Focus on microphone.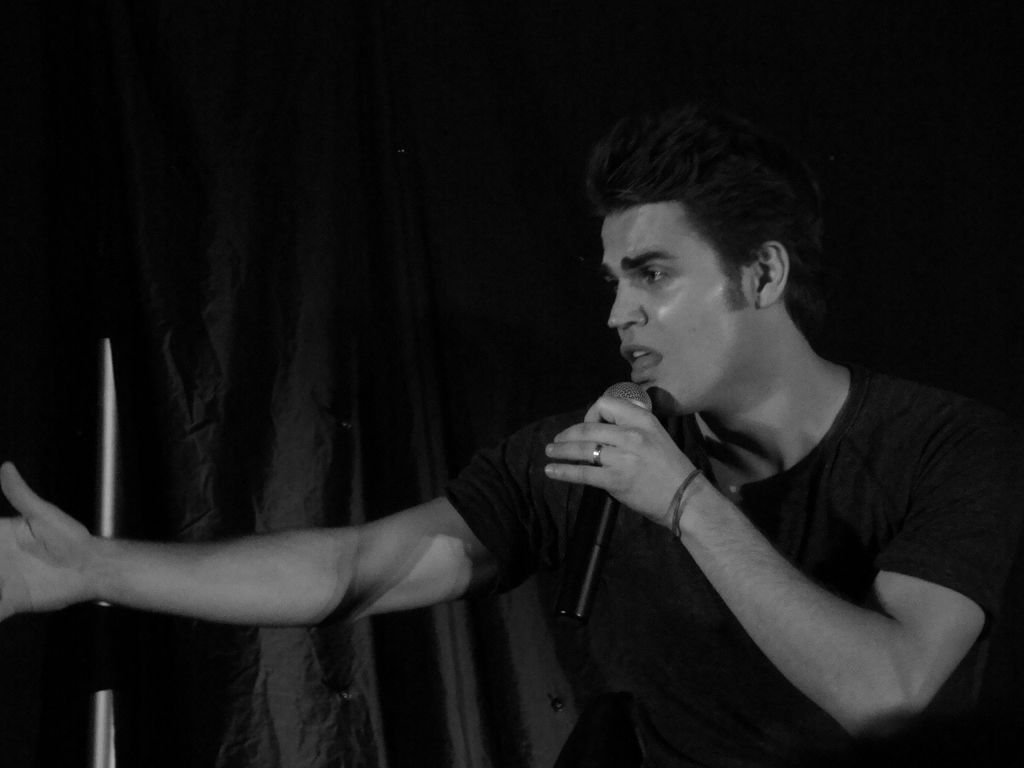
Focused at <bbox>551, 378, 654, 627</bbox>.
